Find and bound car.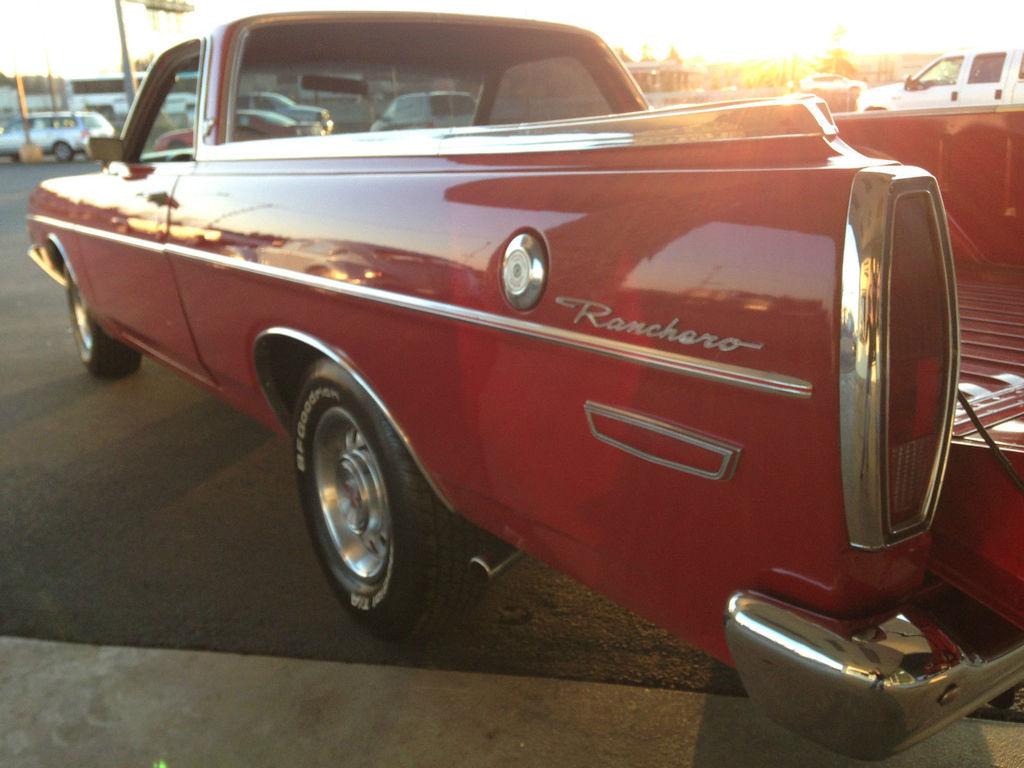
Bound: box(852, 47, 1023, 111).
